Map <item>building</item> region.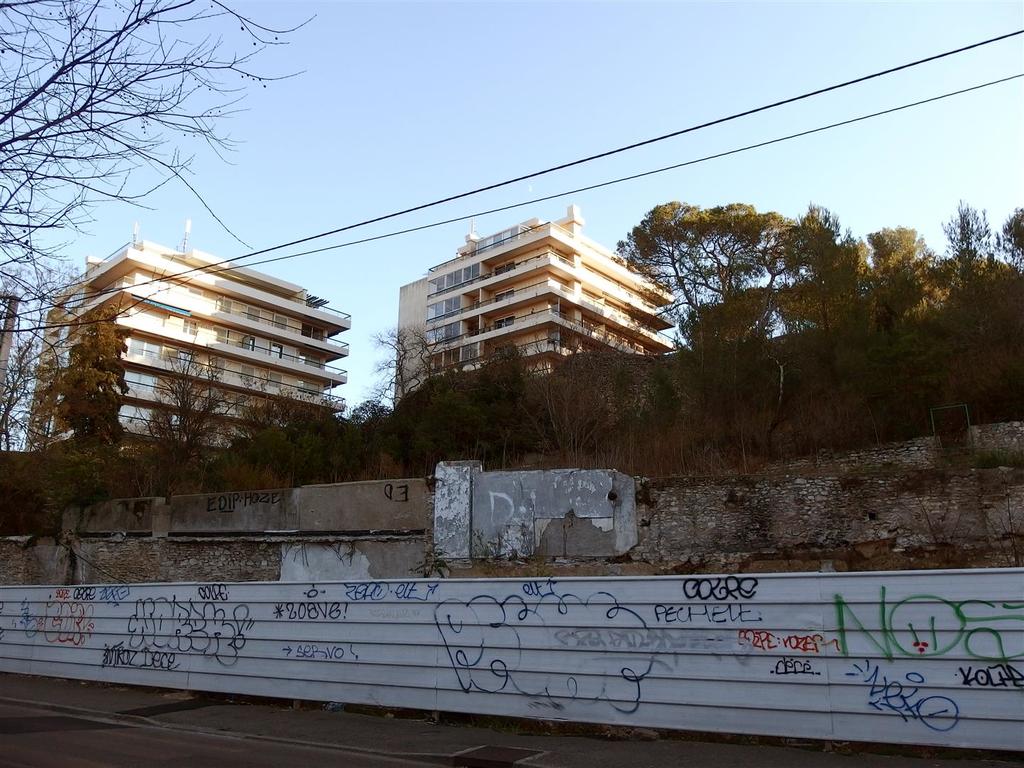
Mapped to [0, 284, 23, 447].
